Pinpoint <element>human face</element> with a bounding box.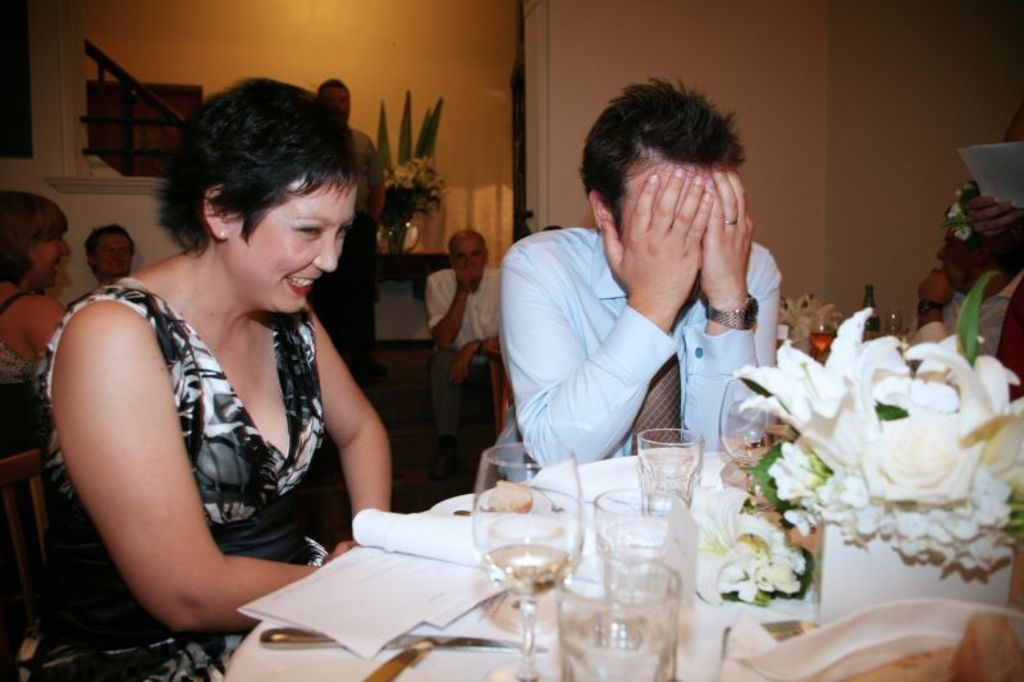
x1=454 y1=234 x2=488 y2=280.
